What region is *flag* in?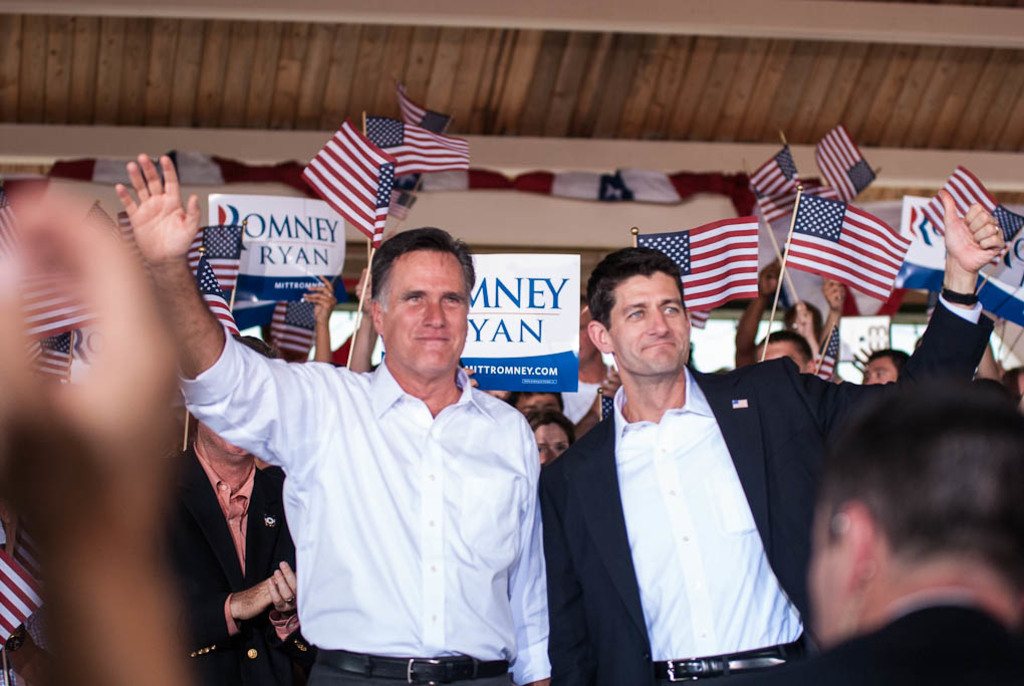
(394,79,455,140).
